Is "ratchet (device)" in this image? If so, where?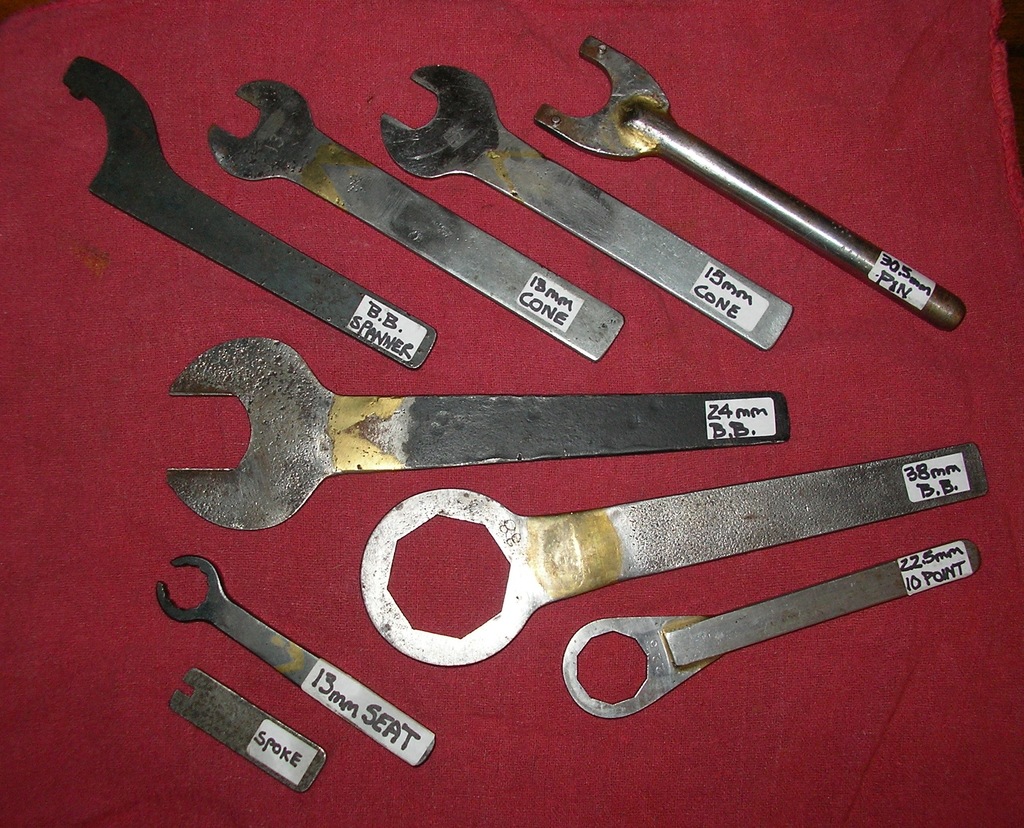
Yes, at l=536, t=30, r=964, b=330.
